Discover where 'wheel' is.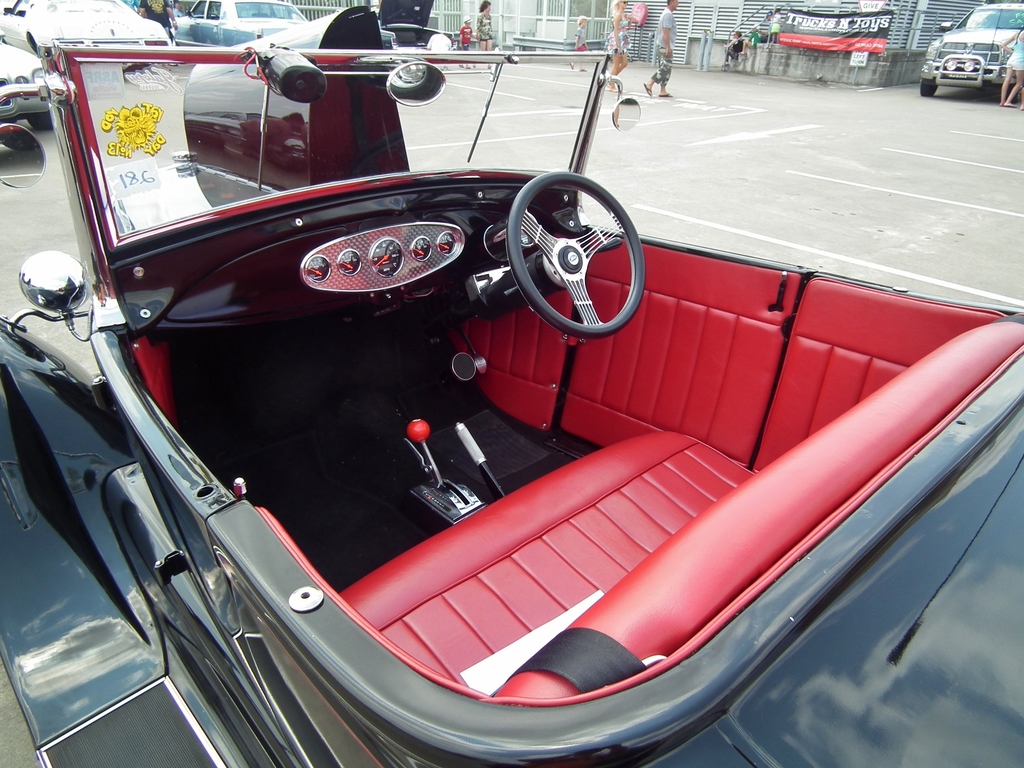
Discovered at left=28, top=114, right=56, bottom=130.
